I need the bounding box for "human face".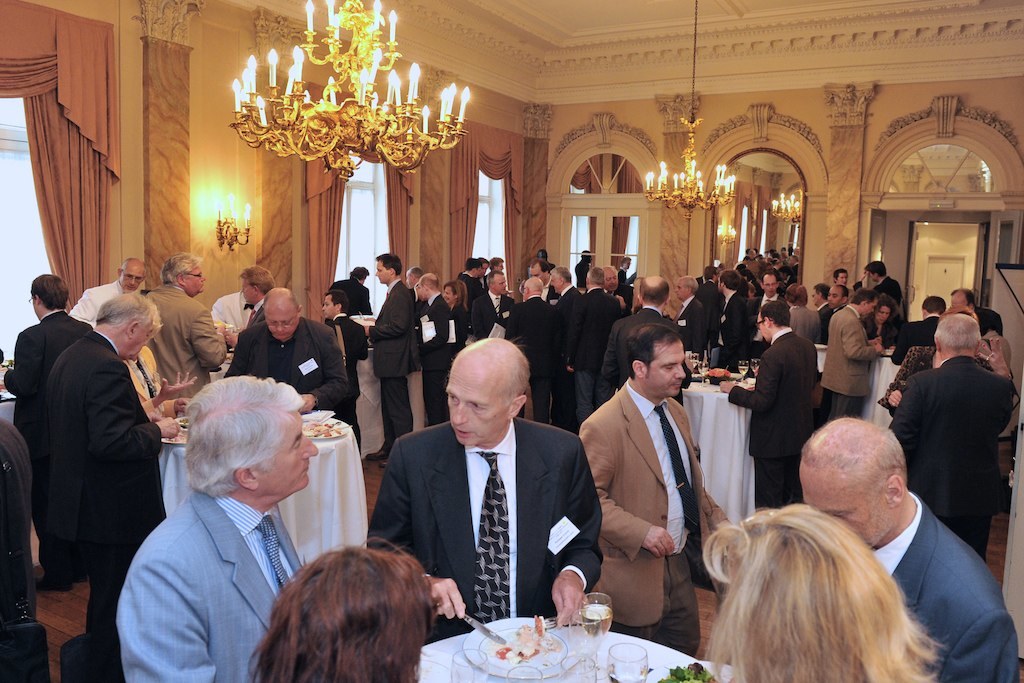
Here it is: (785,259,793,268).
